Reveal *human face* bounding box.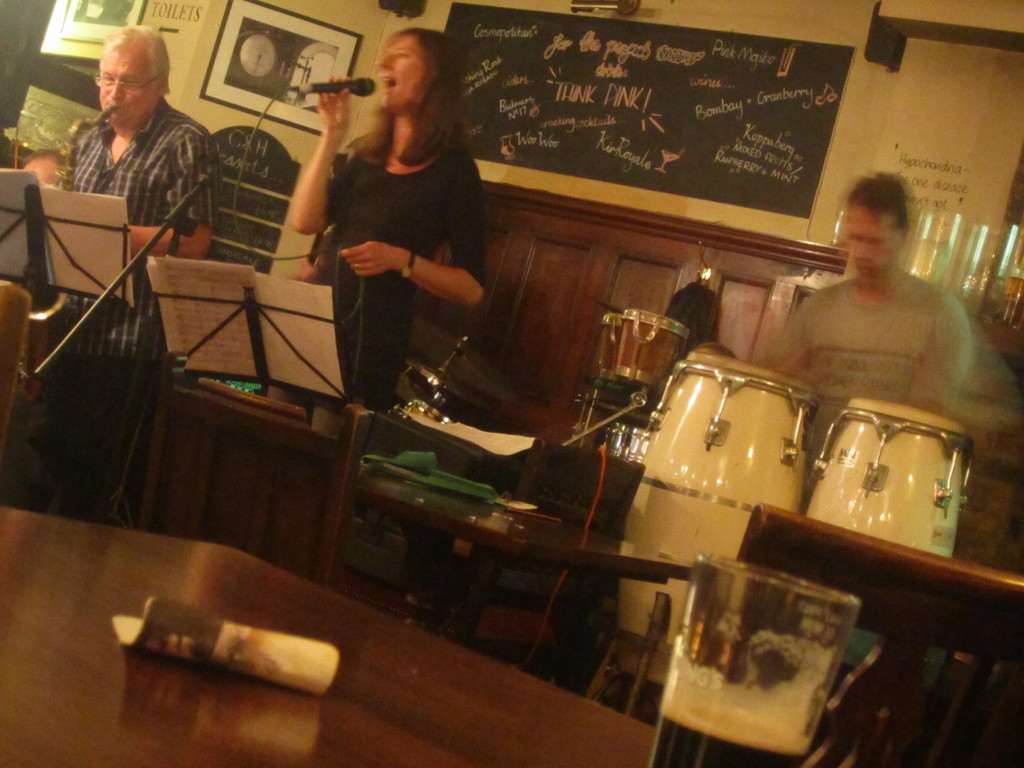
Revealed: box(376, 35, 424, 109).
